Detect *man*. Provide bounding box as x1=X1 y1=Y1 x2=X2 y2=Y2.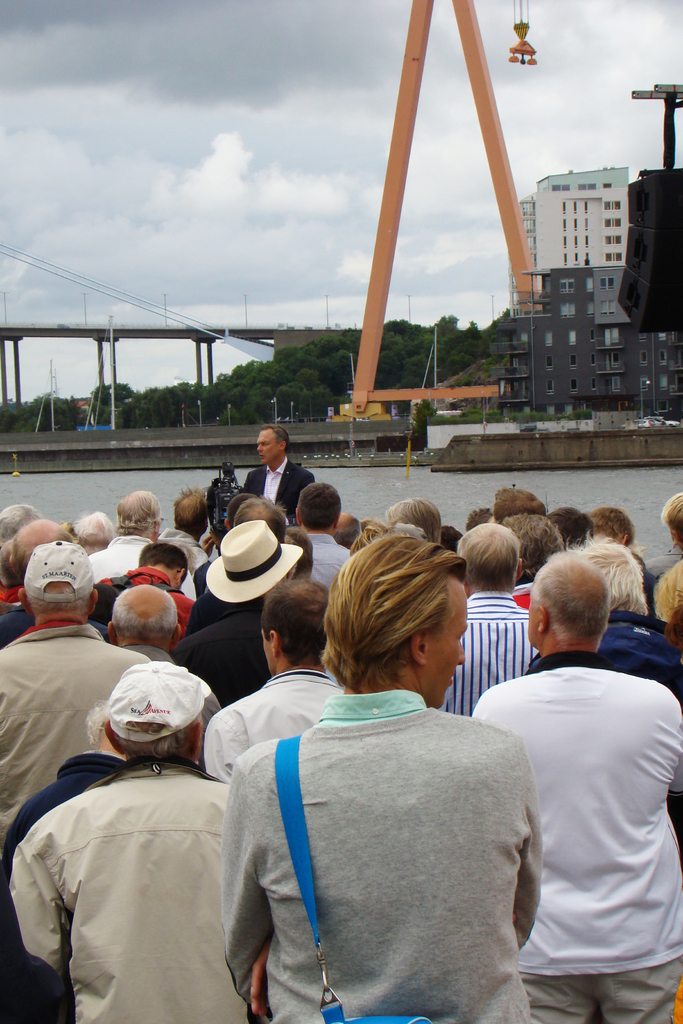
x1=197 y1=576 x2=337 y2=786.
